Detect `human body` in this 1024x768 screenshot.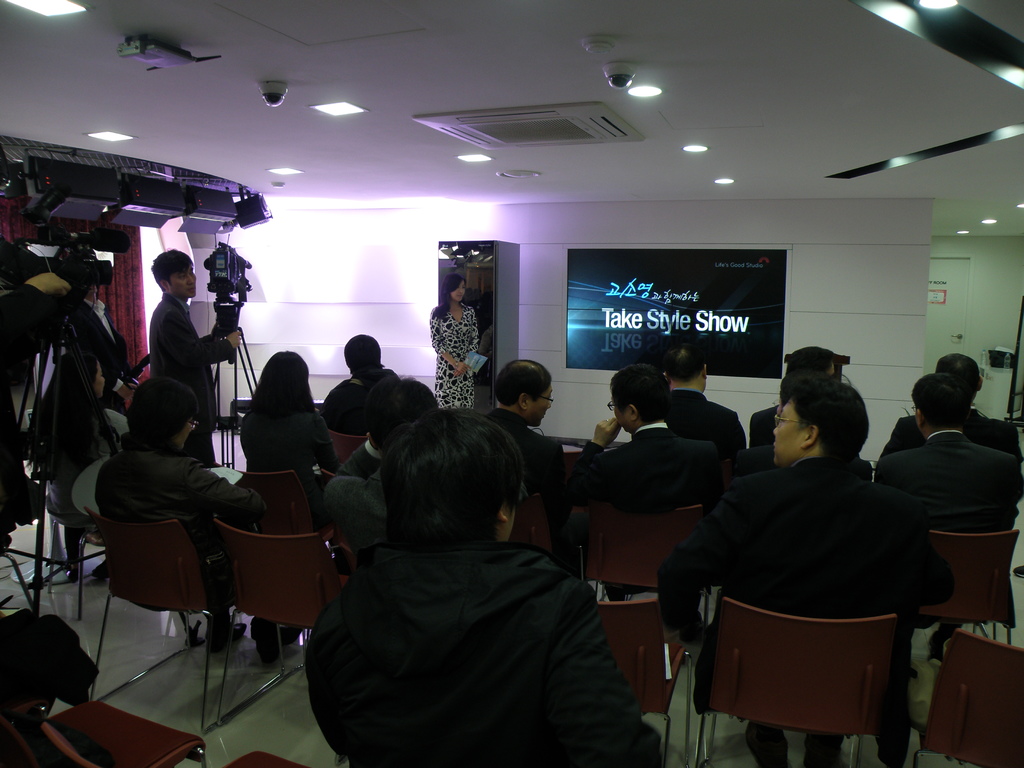
Detection: box(74, 297, 146, 399).
